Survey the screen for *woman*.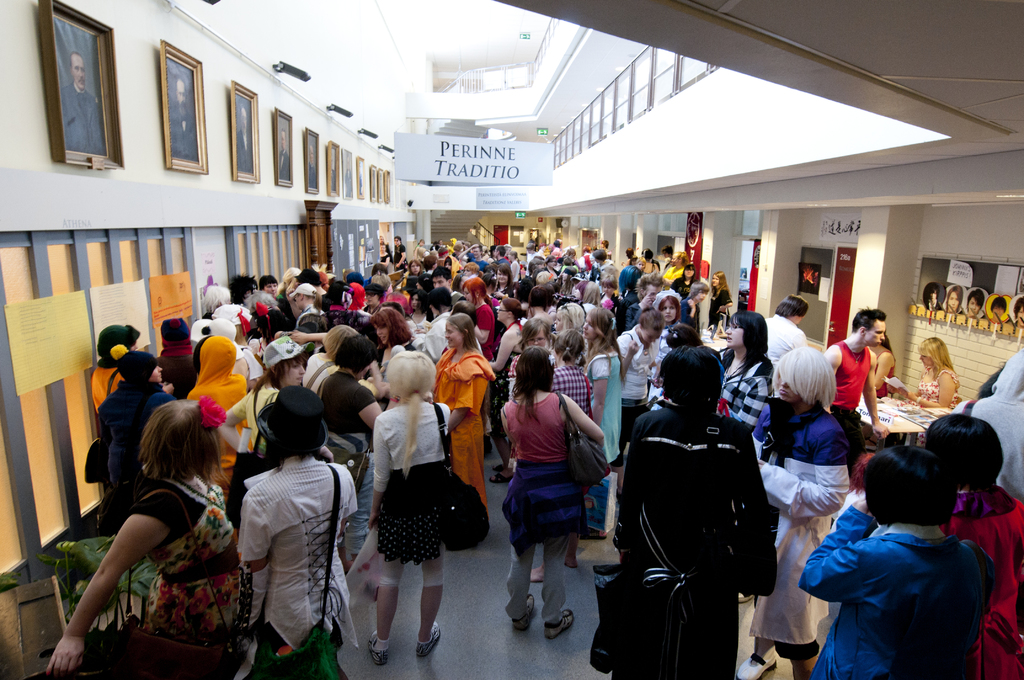
Survey found: [365, 350, 449, 666].
